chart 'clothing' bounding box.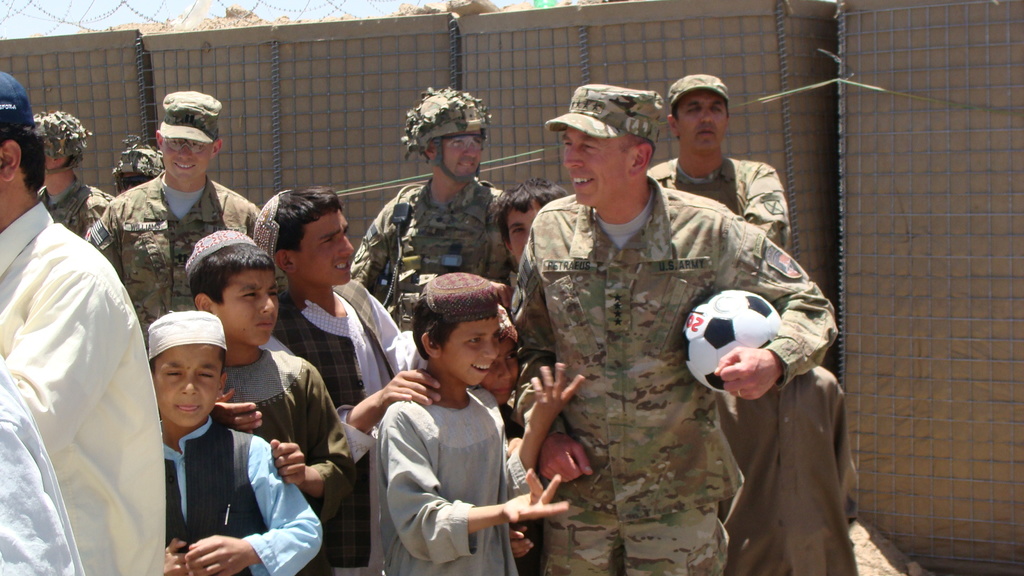
Charted: select_region(545, 84, 662, 156).
